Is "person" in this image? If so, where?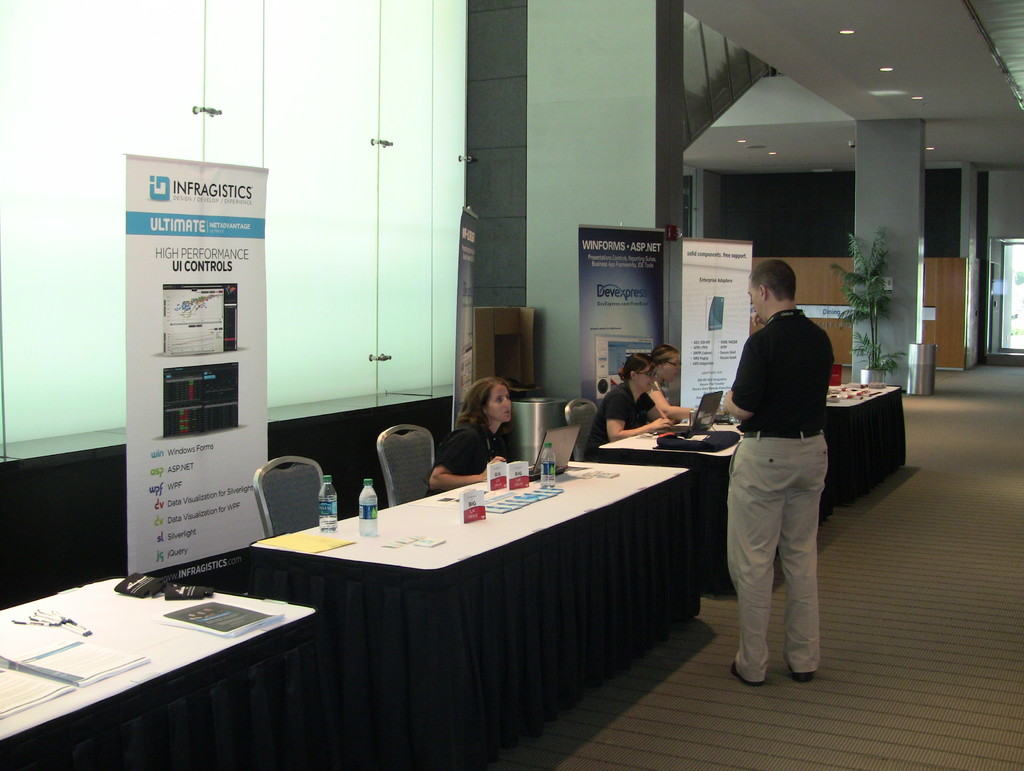
Yes, at detection(640, 344, 701, 423).
